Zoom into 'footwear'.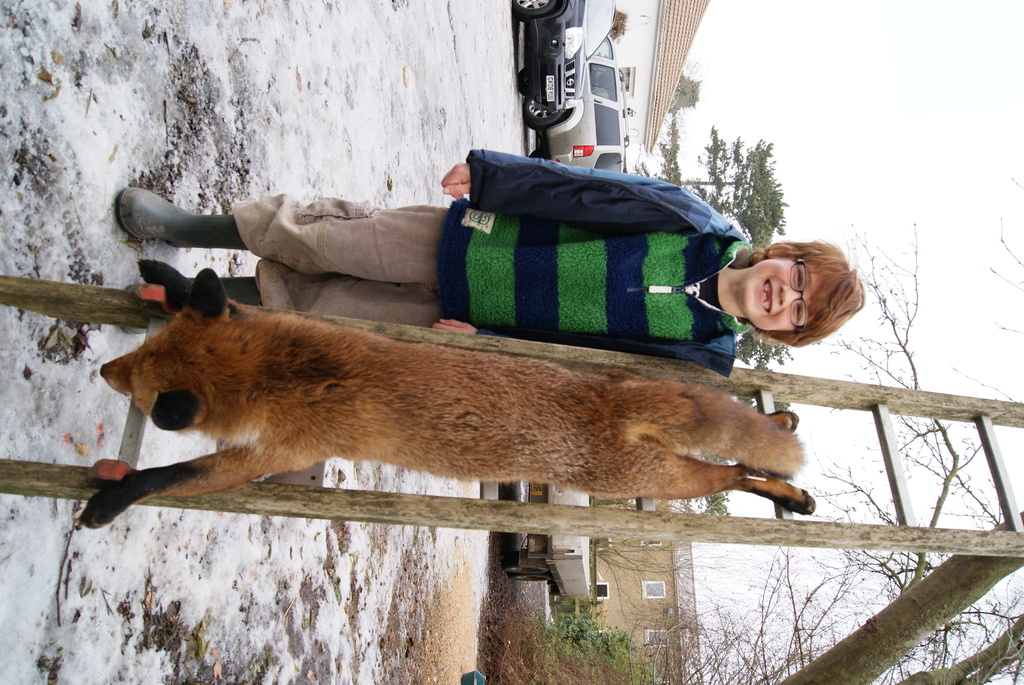
Zoom target: bbox(116, 178, 246, 247).
